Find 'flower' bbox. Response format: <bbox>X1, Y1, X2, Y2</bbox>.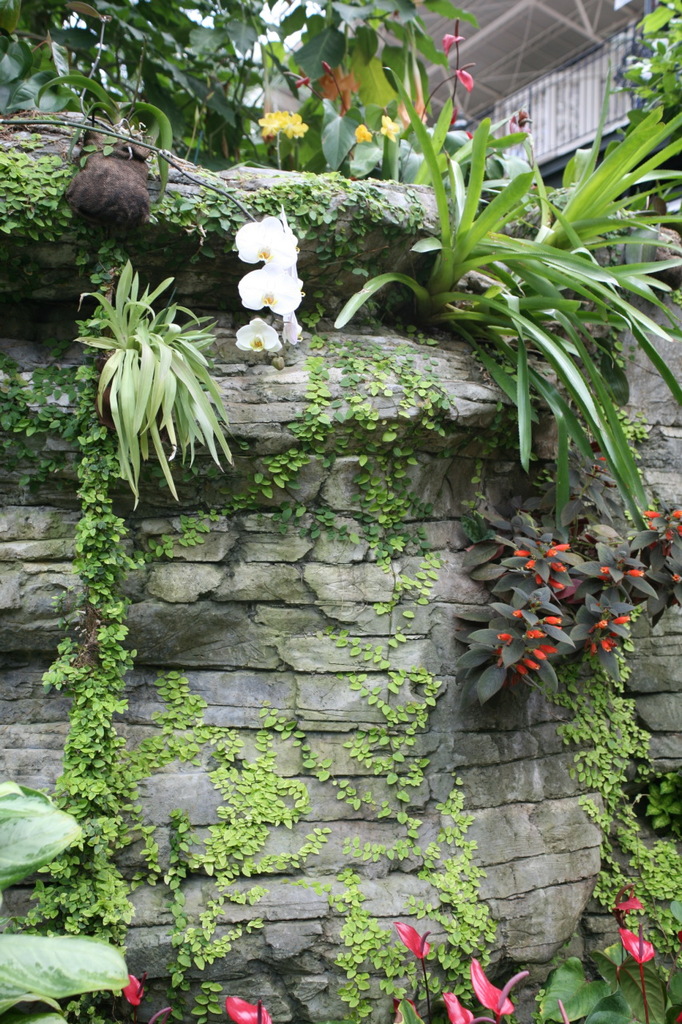
<bbox>381, 117, 404, 142</bbox>.
